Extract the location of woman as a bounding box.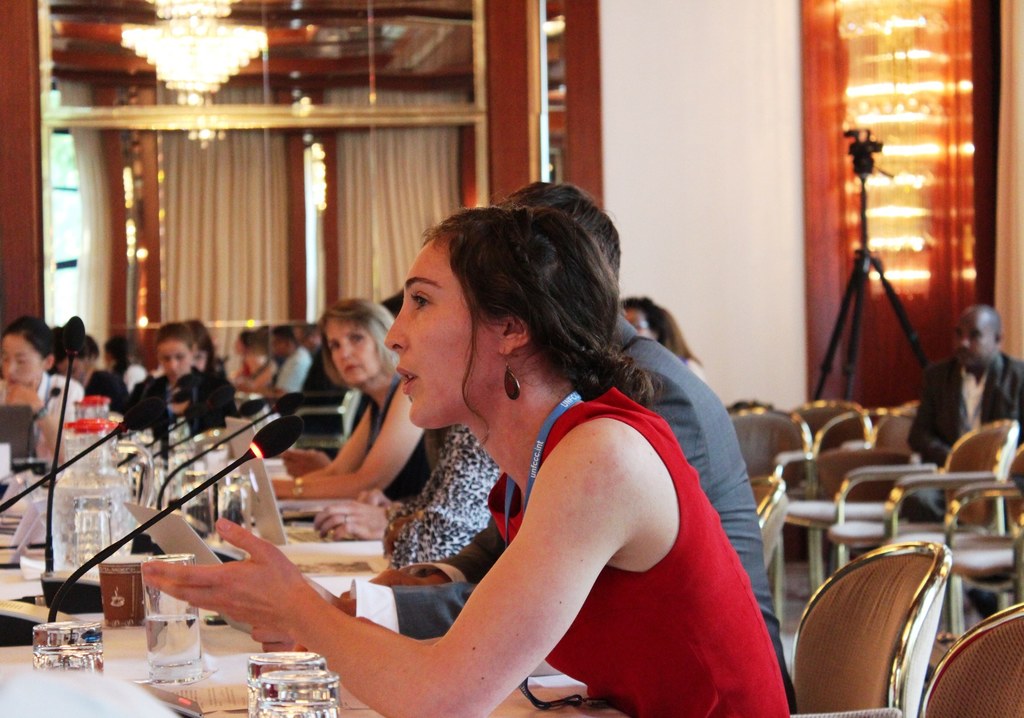
select_region(183, 317, 233, 415).
